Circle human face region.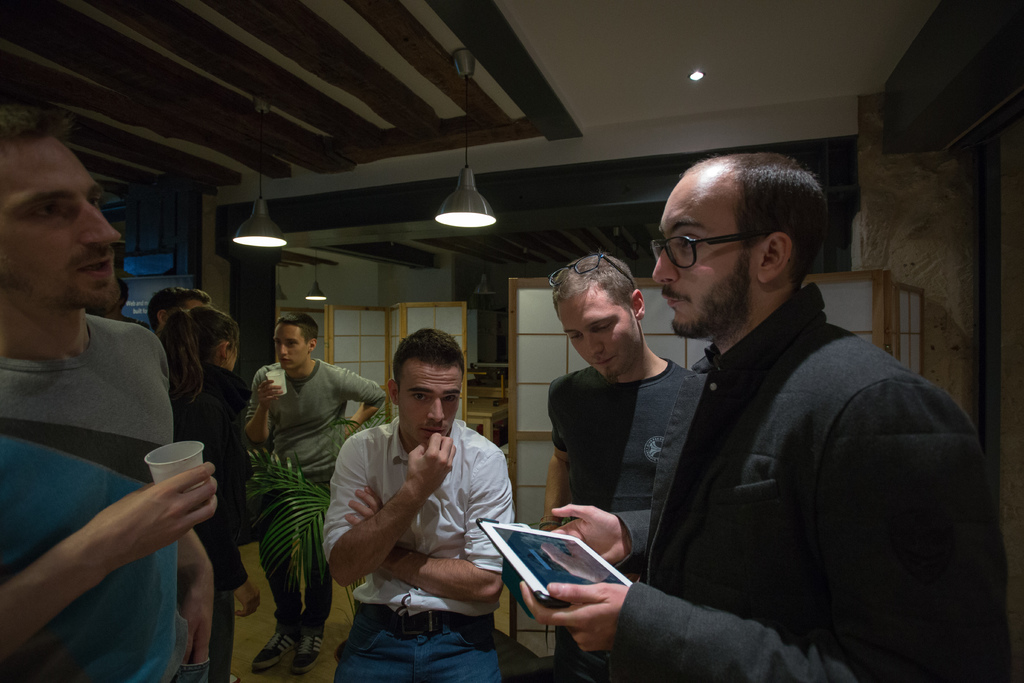
Region: {"left": 559, "top": 286, "right": 635, "bottom": 378}.
